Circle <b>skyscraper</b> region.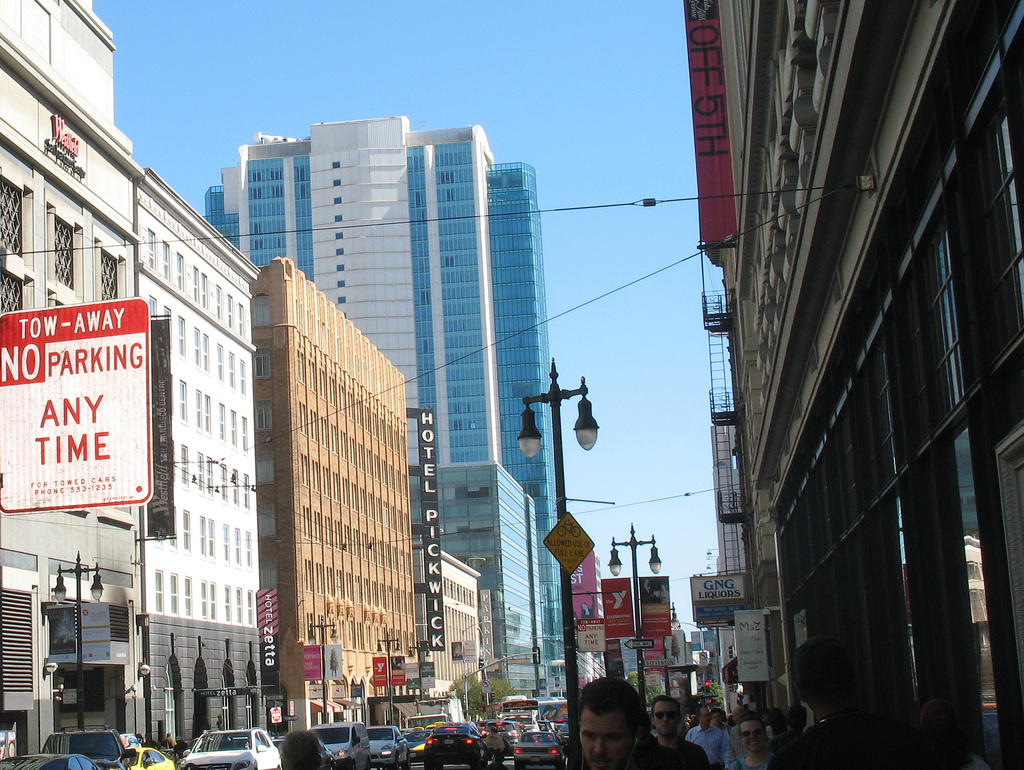
Region: 216, 68, 565, 738.
